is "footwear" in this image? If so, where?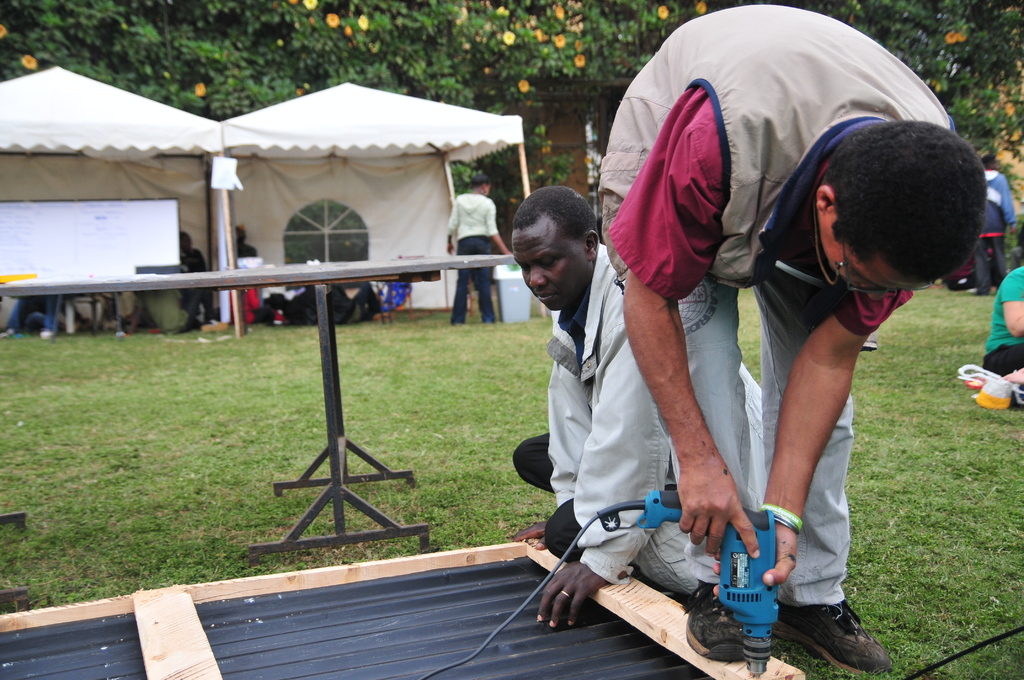
Yes, at bbox=[691, 579, 745, 668].
